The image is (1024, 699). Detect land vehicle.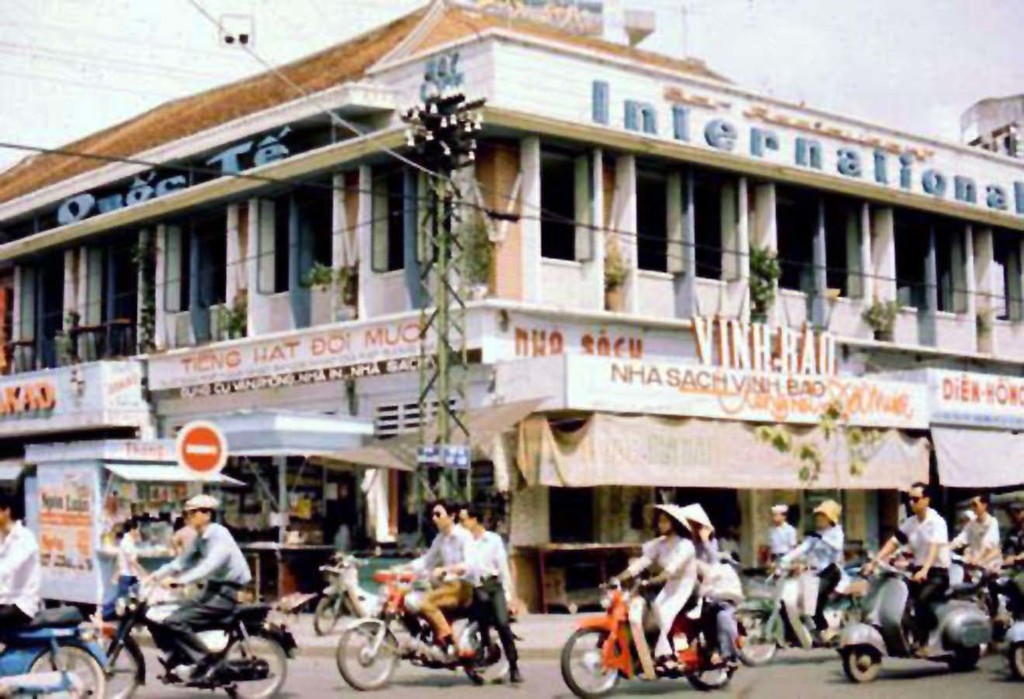
Detection: select_region(336, 568, 514, 694).
